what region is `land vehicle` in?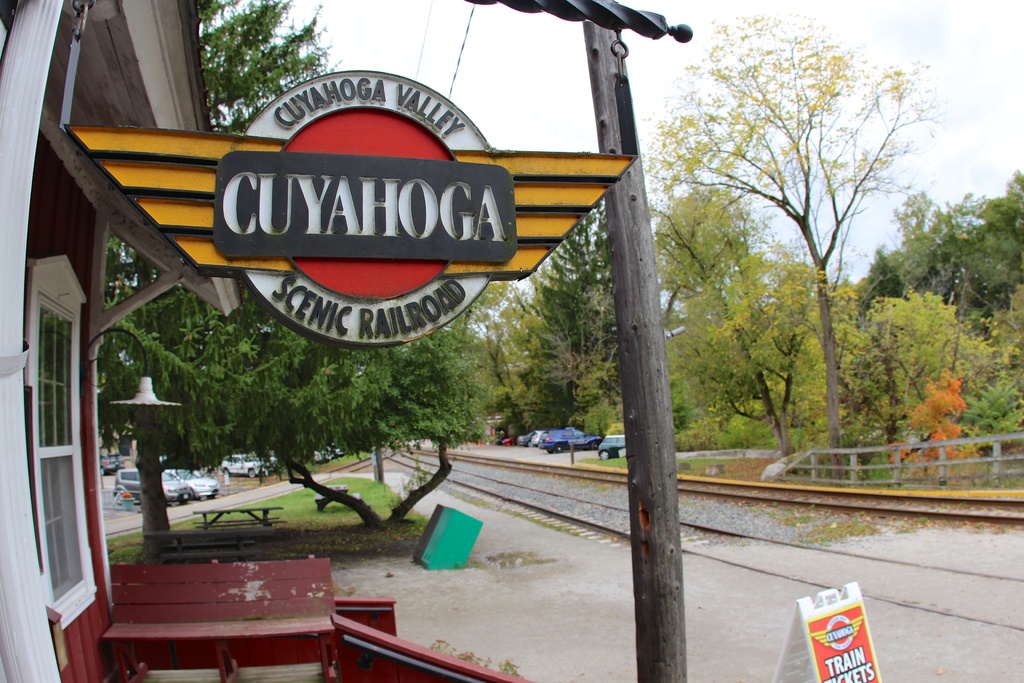
97:452:117:472.
